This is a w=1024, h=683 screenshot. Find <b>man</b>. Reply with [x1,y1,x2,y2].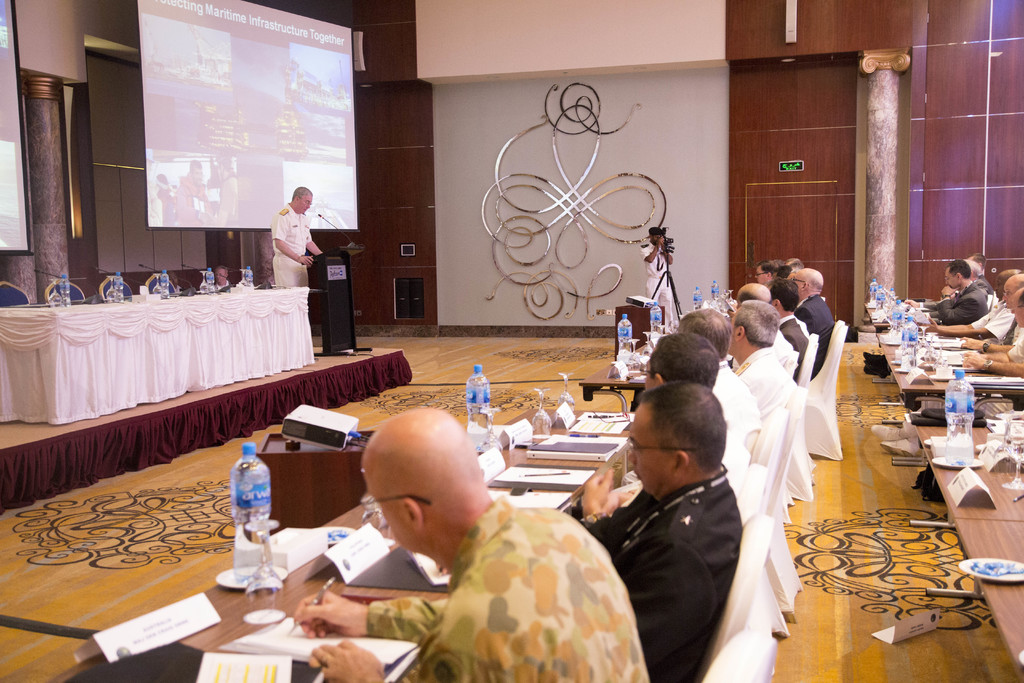
[266,184,325,292].
